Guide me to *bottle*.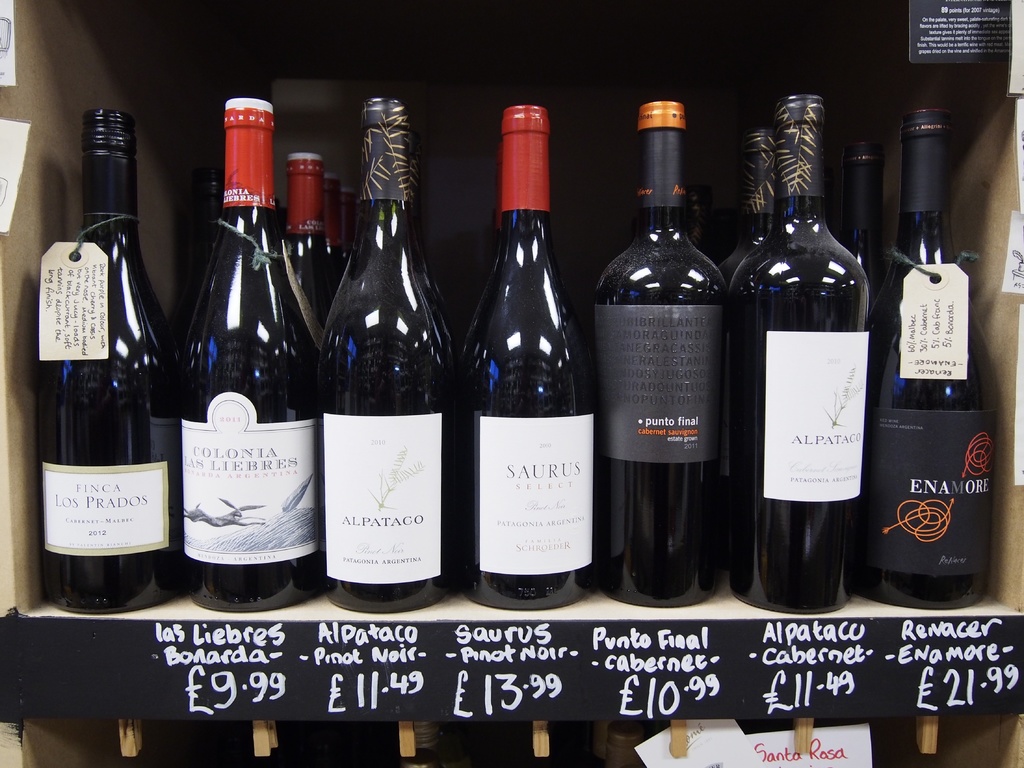
Guidance: 454/102/598/613.
